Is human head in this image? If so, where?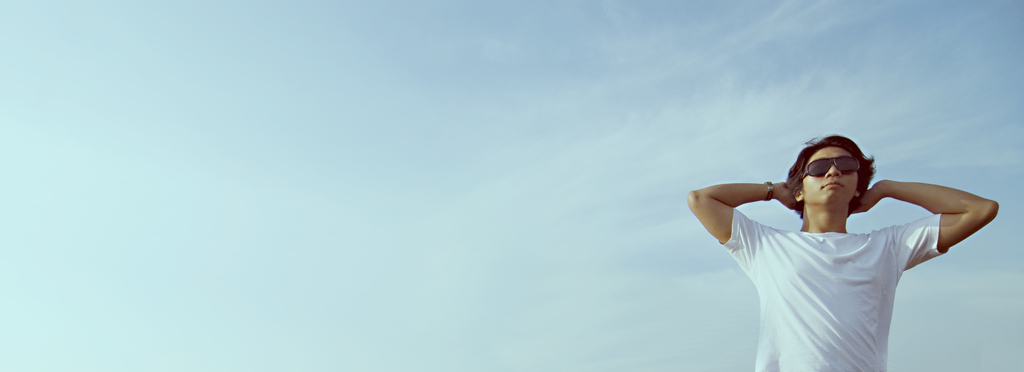
Yes, at Rect(781, 137, 892, 230).
